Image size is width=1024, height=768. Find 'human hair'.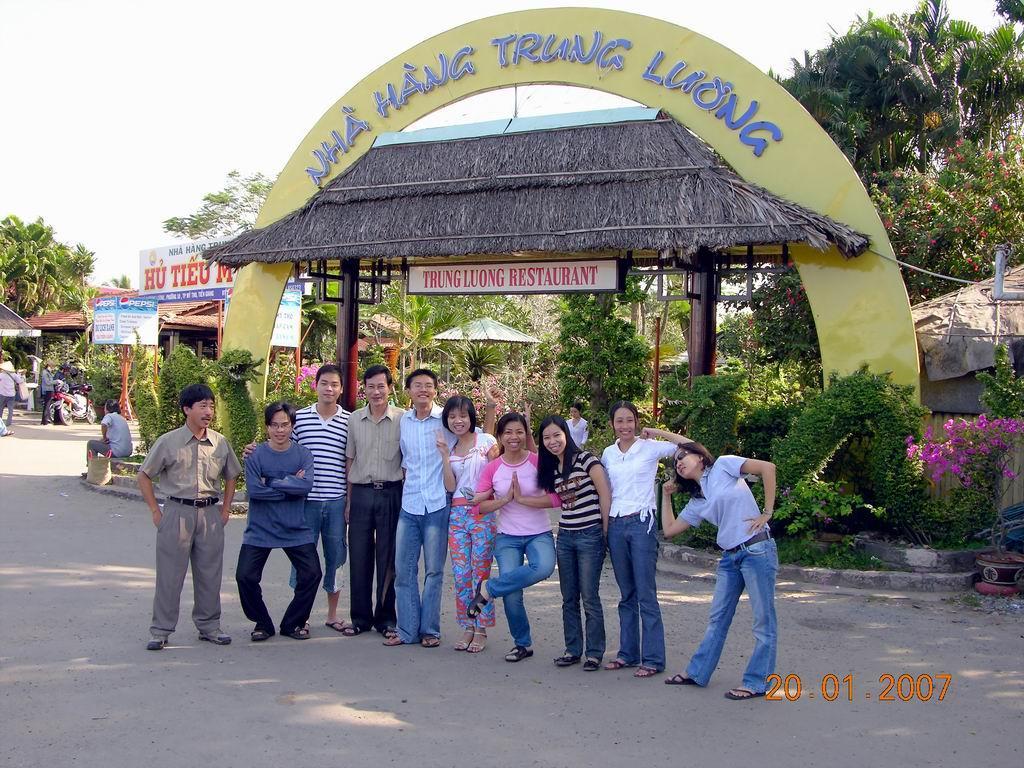
<bbox>493, 410, 522, 459</bbox>.
